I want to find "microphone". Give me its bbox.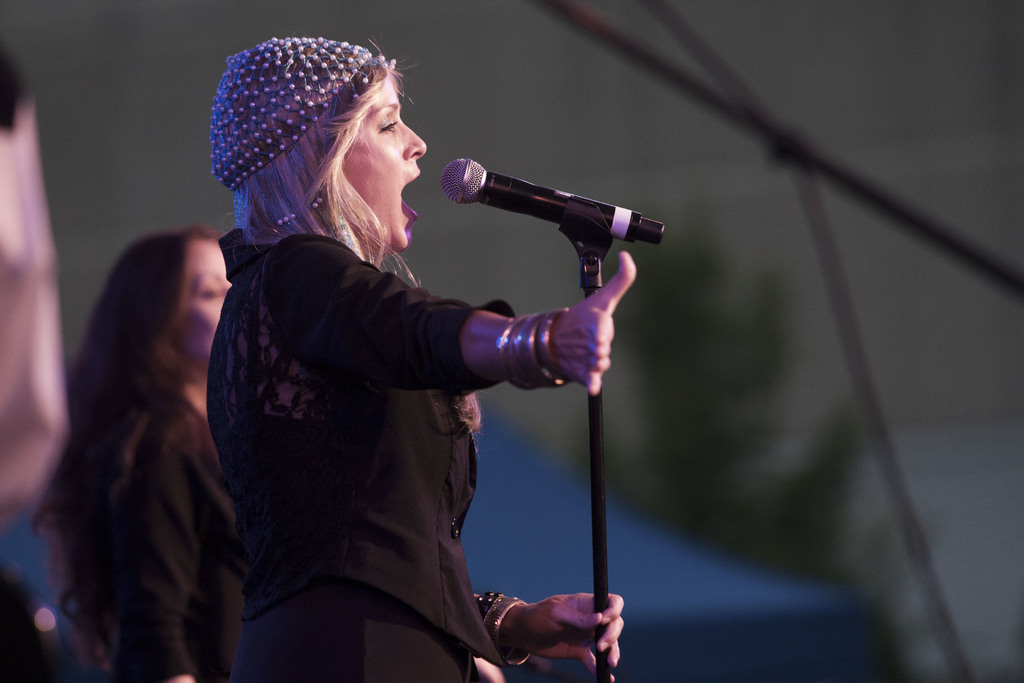
Rect(423, 154, 675, 277).
